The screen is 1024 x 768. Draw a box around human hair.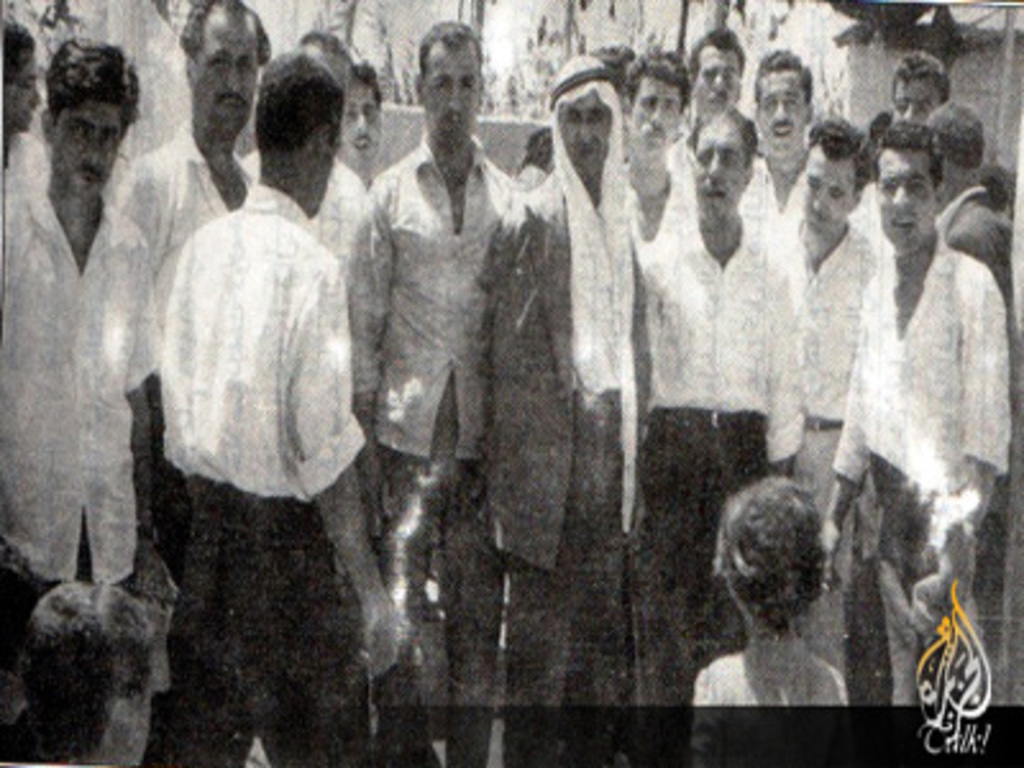
BBox(886, 46, 955, 97).
